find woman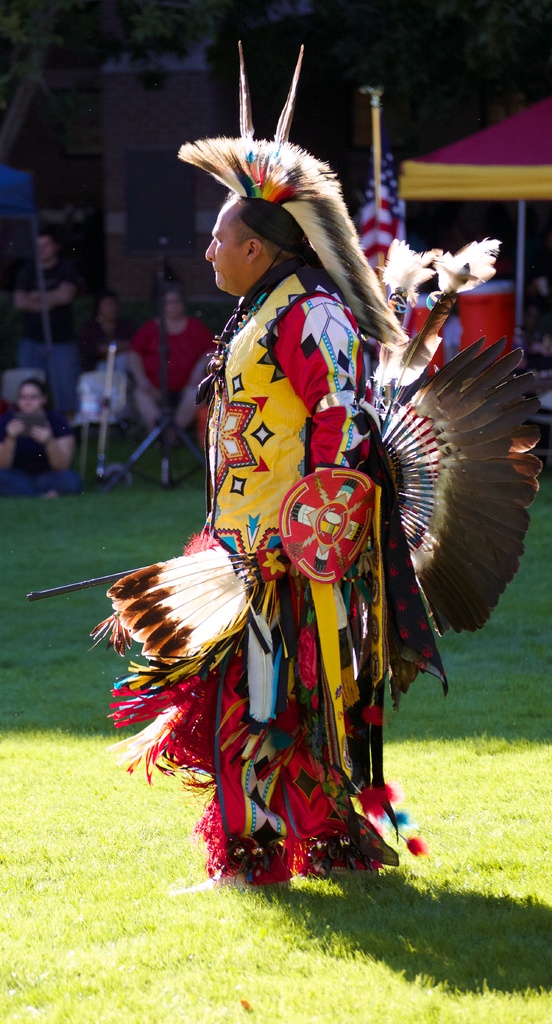
(76,293,132,426)
